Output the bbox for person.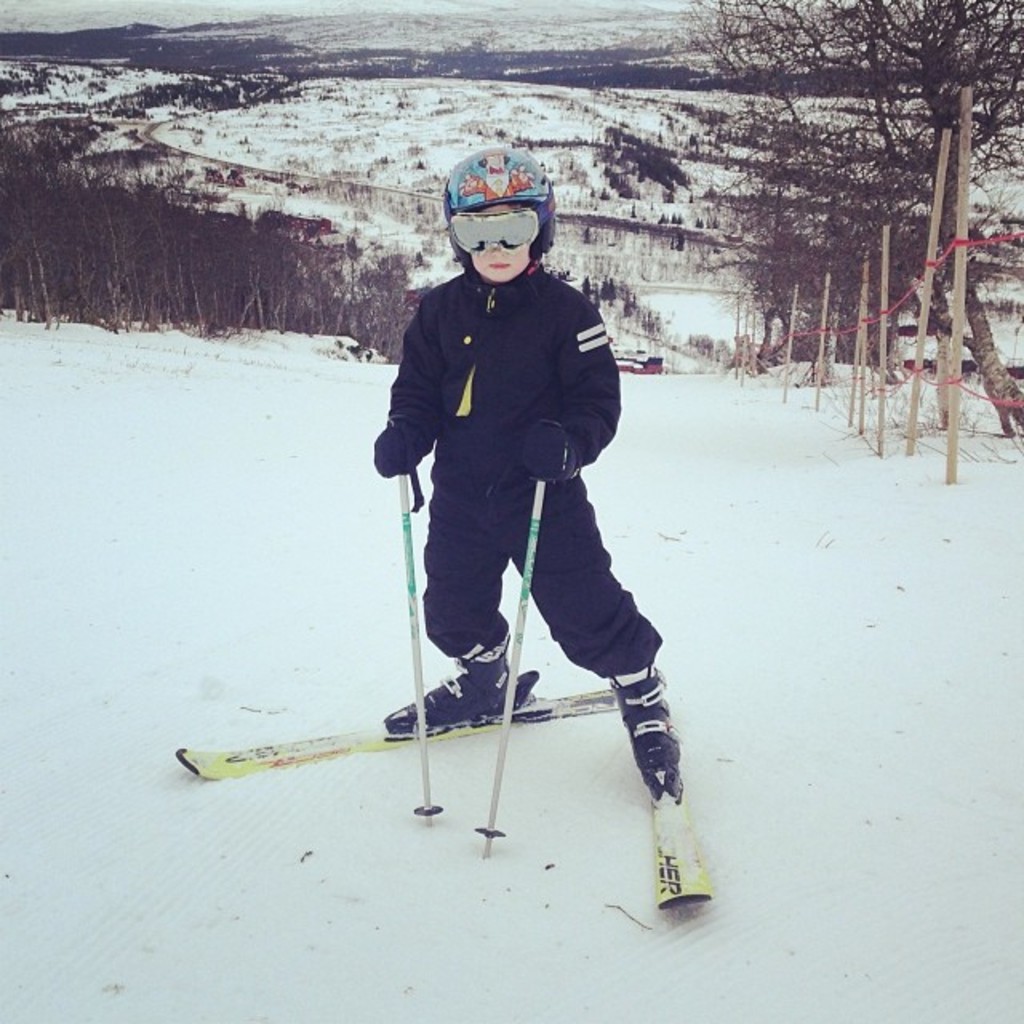
Rect(360, 133, 675, 811).
